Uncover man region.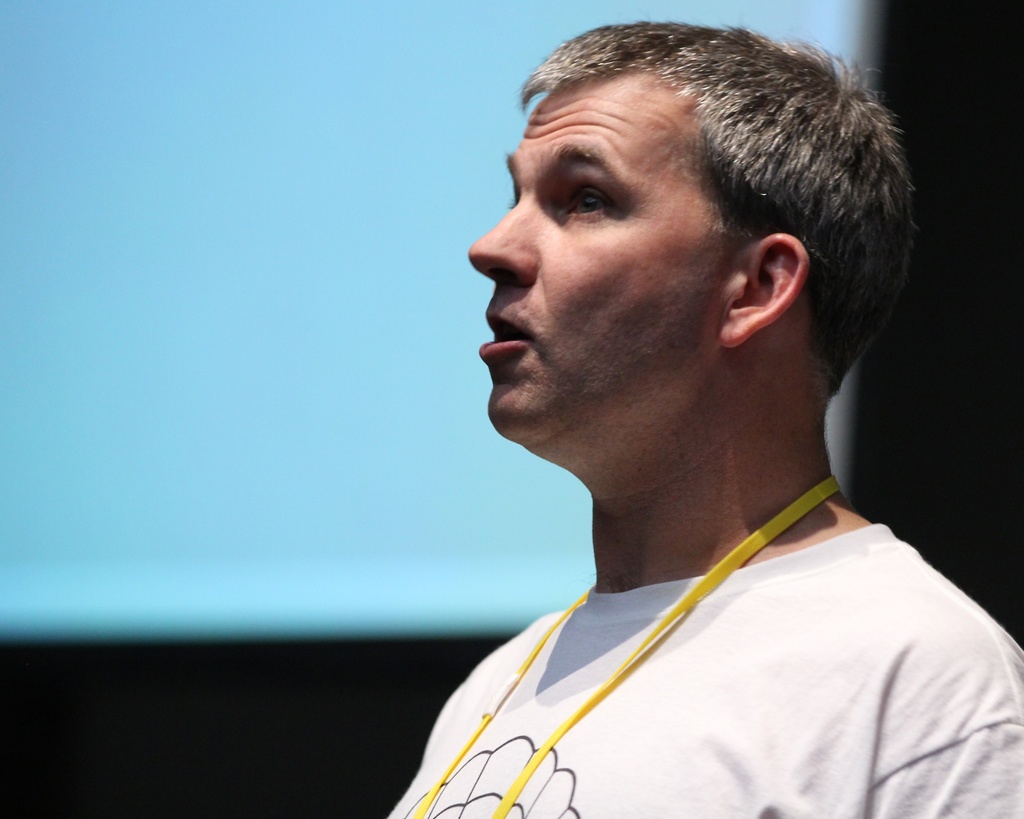
Uncovered: (380,29,1023,818).
